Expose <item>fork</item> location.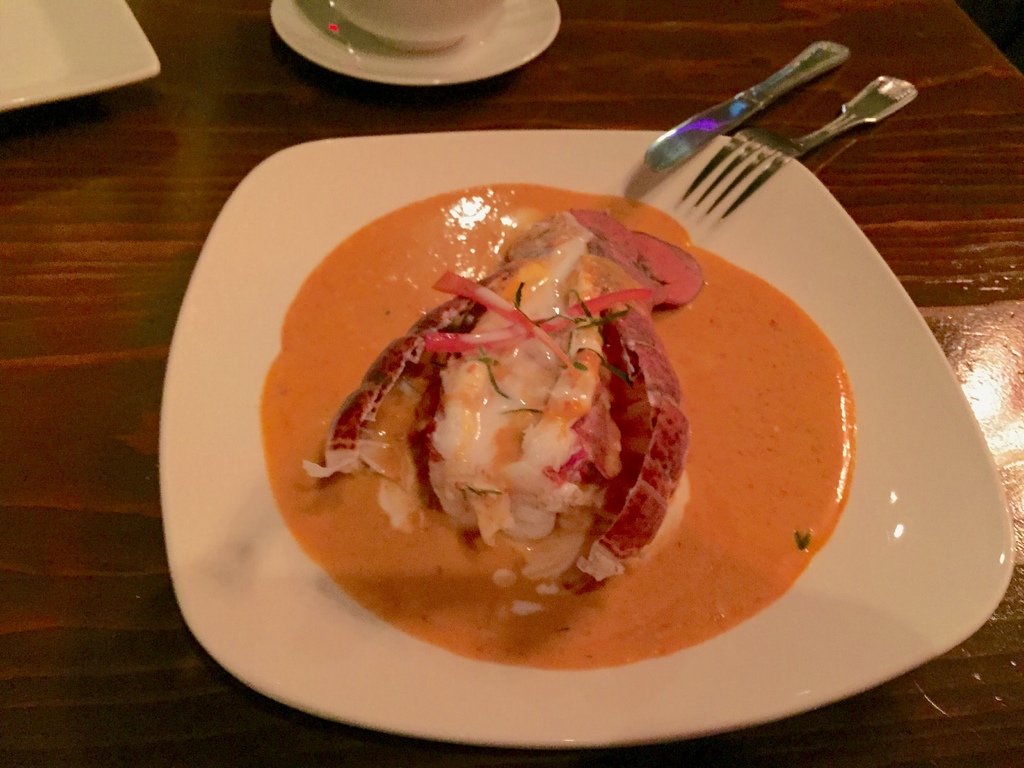
Exposed at pyautogui.locateOnScreen(685, 70, 918, 217).
